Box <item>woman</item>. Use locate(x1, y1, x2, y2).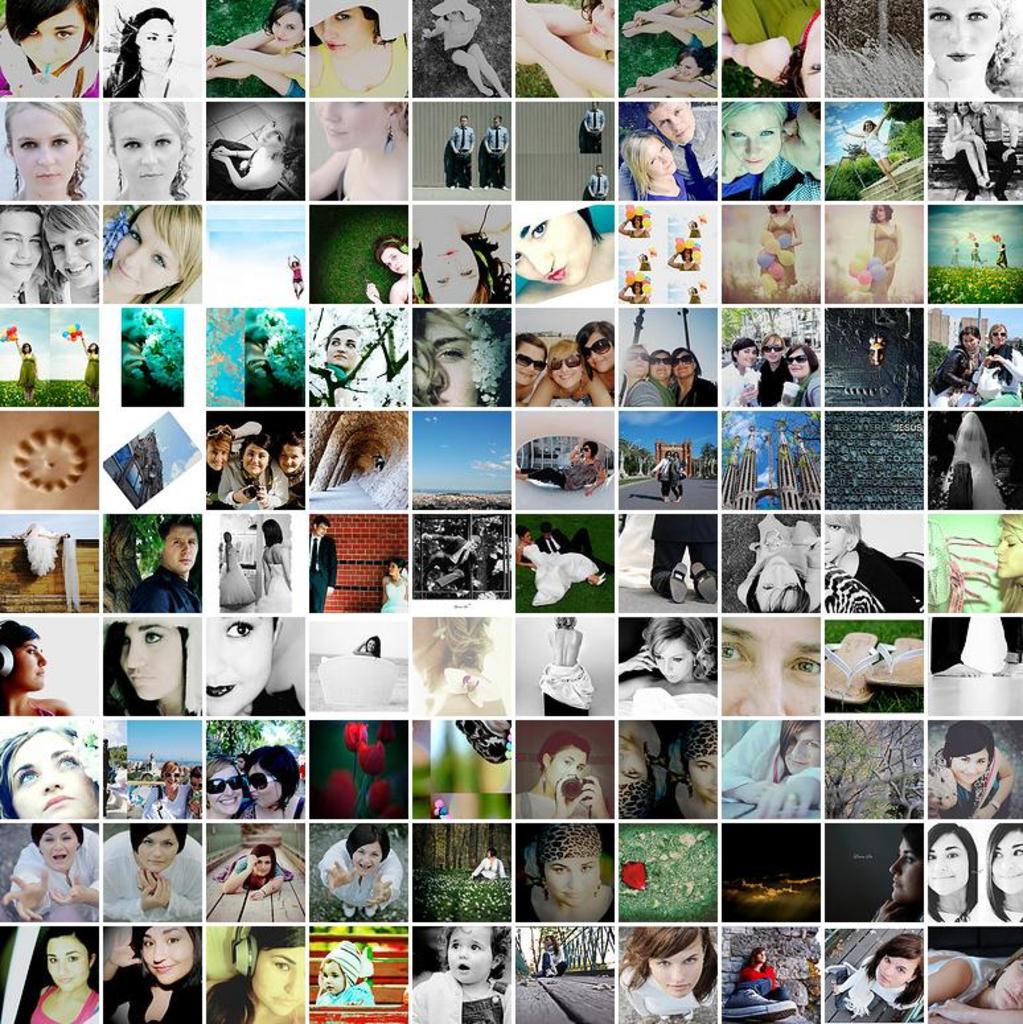
locate(200, 0, 307, 99).
